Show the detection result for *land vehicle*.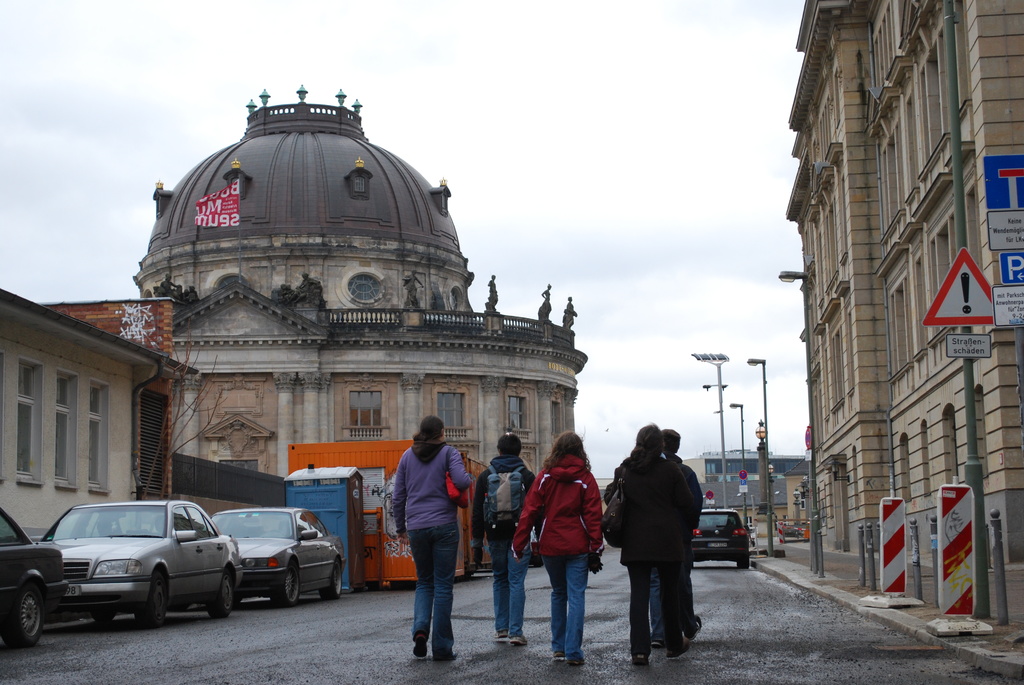
select_region(692, 505, 753, 572).
